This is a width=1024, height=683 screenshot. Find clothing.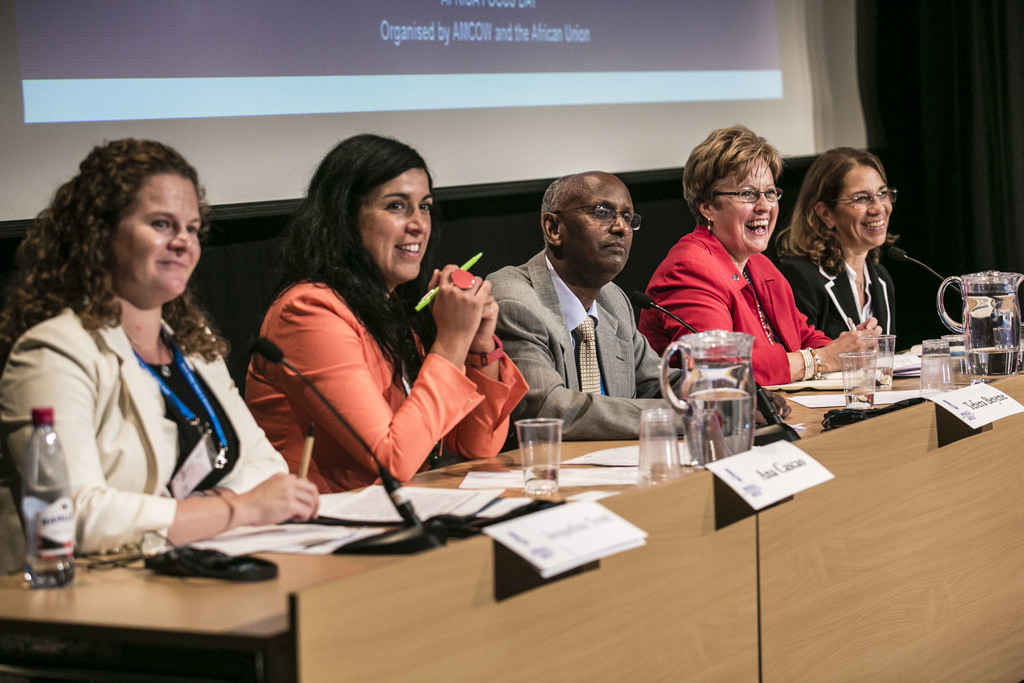
Bounding box: 477, 250, 717, 435.
